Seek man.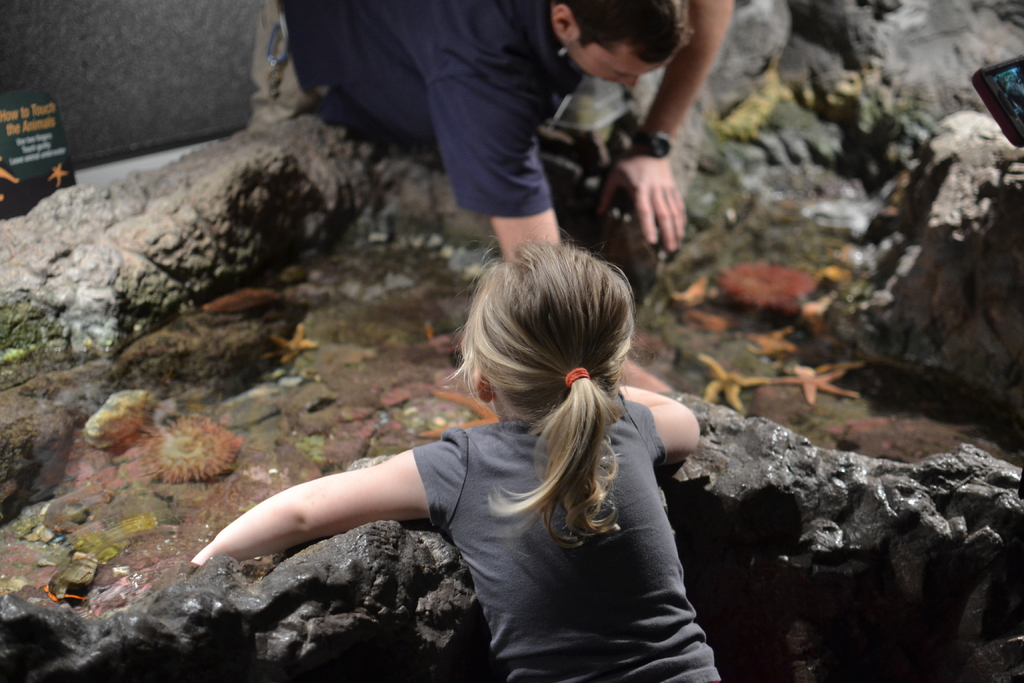
crop(268, 7, 663, 246).
